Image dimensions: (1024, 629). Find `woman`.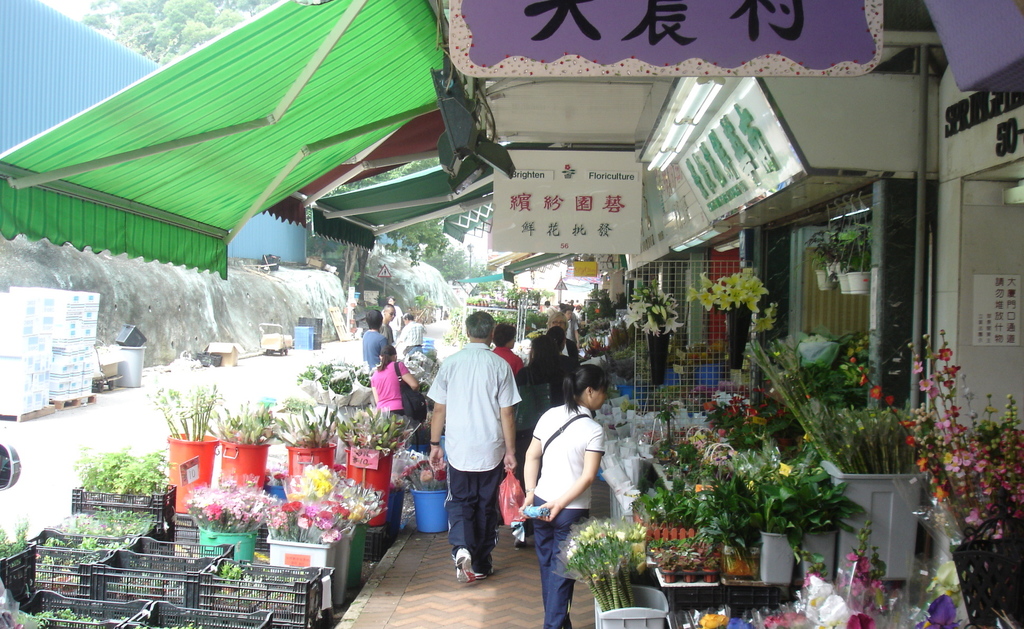
[x1=516, y1=330, x2=557, y2=457].
